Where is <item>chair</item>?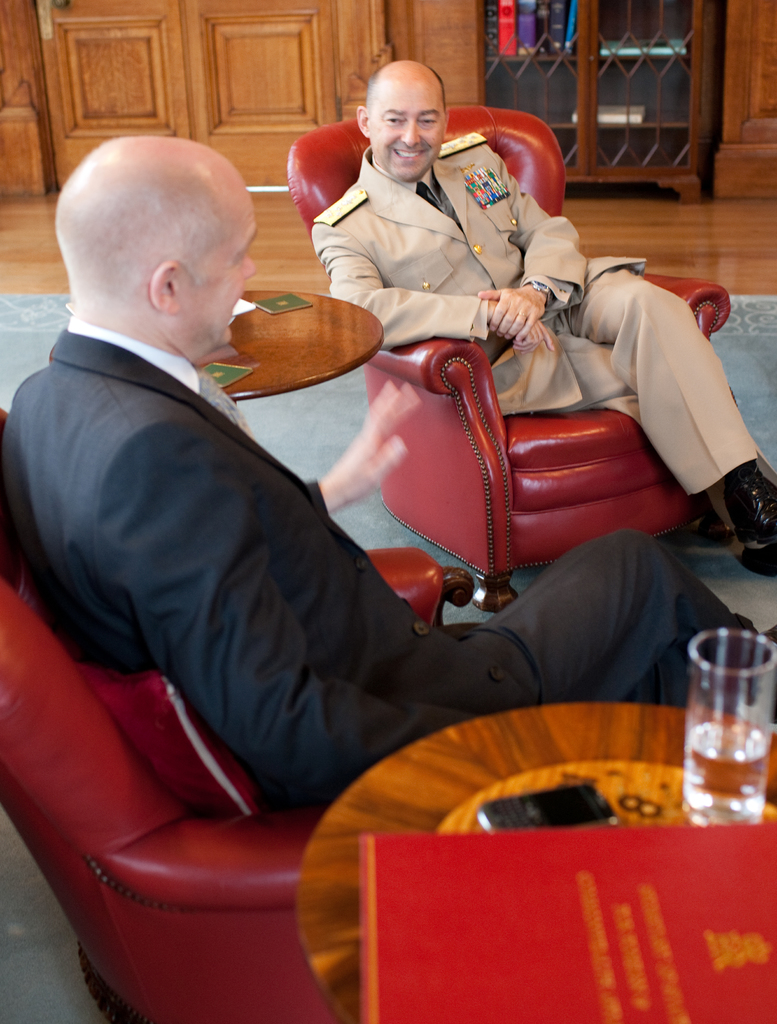
(left=283, top=113, right=737, bottom=615).
